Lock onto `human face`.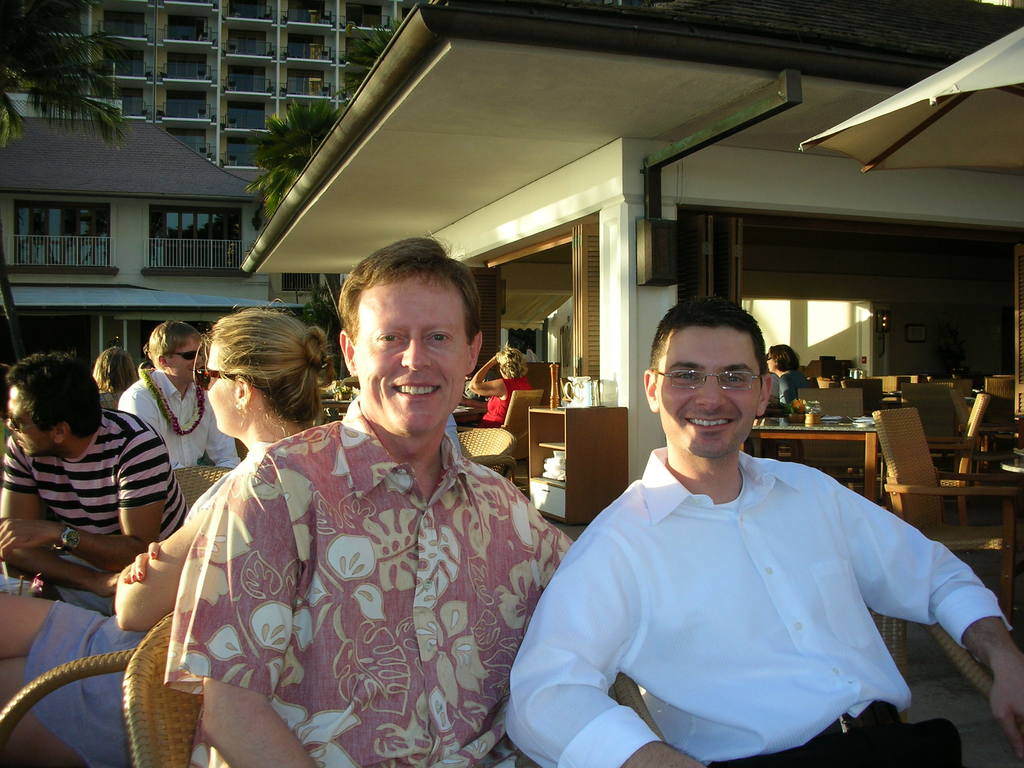
Locked: left=207, top=361, right=257, bottom=436.
